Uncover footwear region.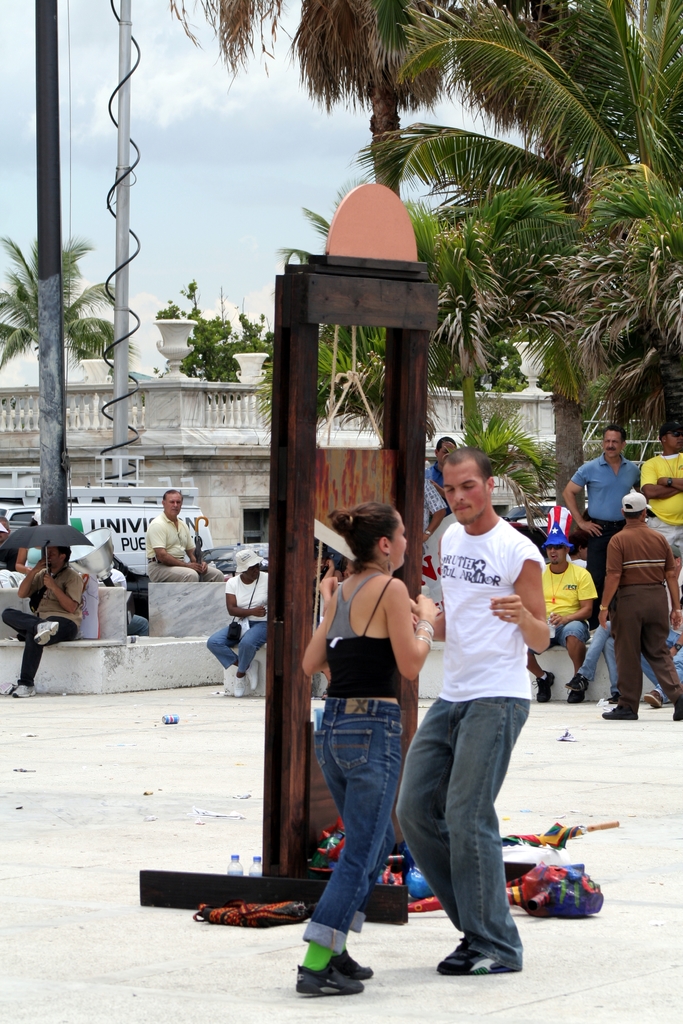
Uncovered: (441,950,513,980).
